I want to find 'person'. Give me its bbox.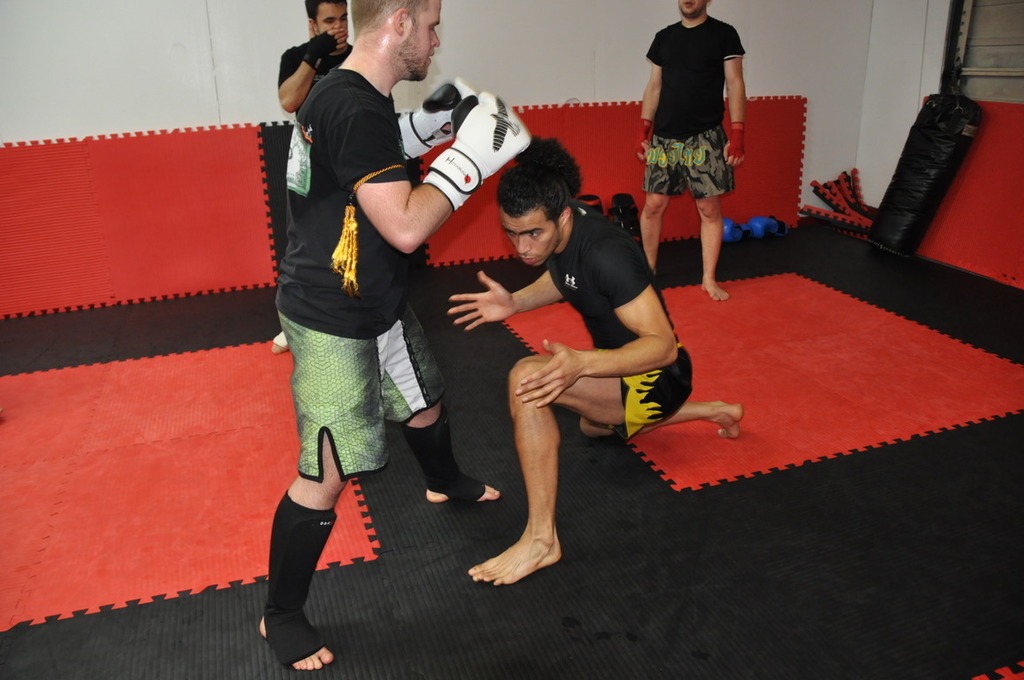
left=260, top=0, right=514, bottom=659.
